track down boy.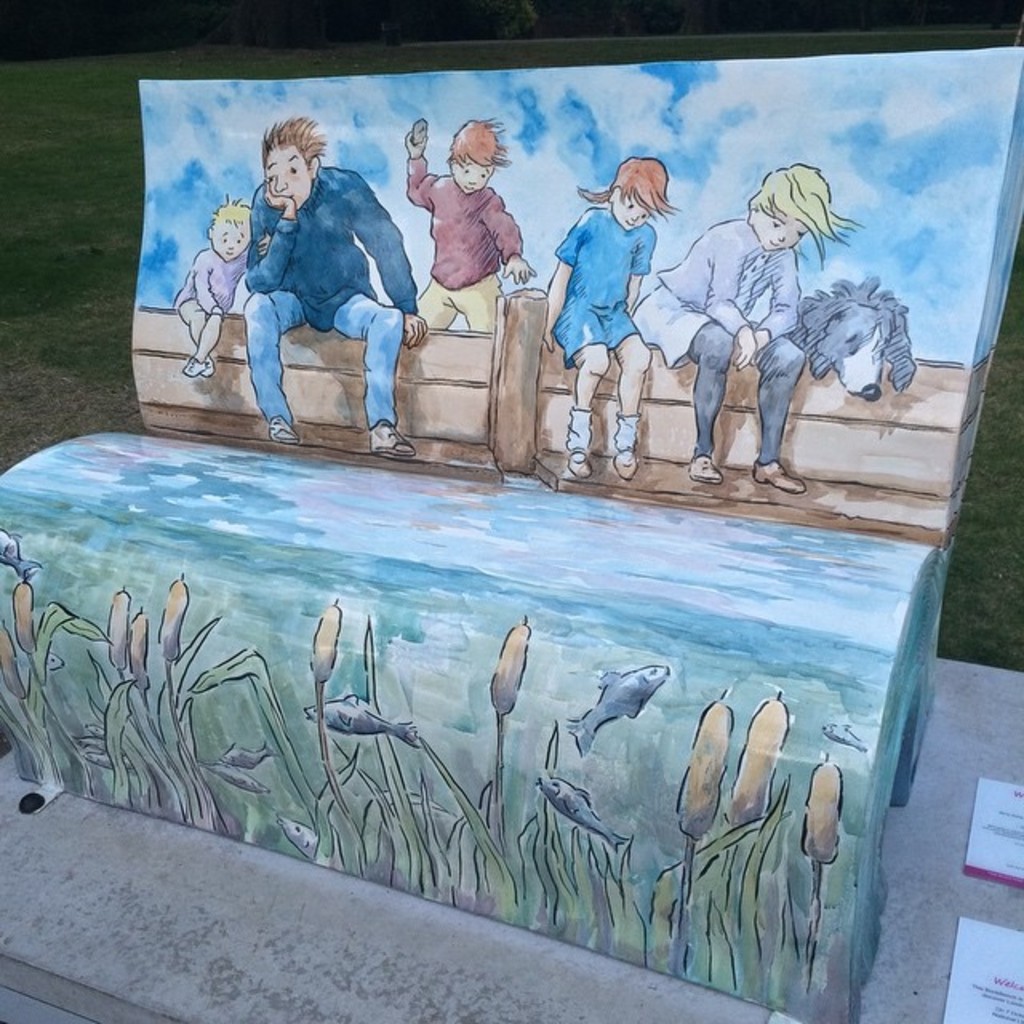
Tracked to 166:197:270:379.
